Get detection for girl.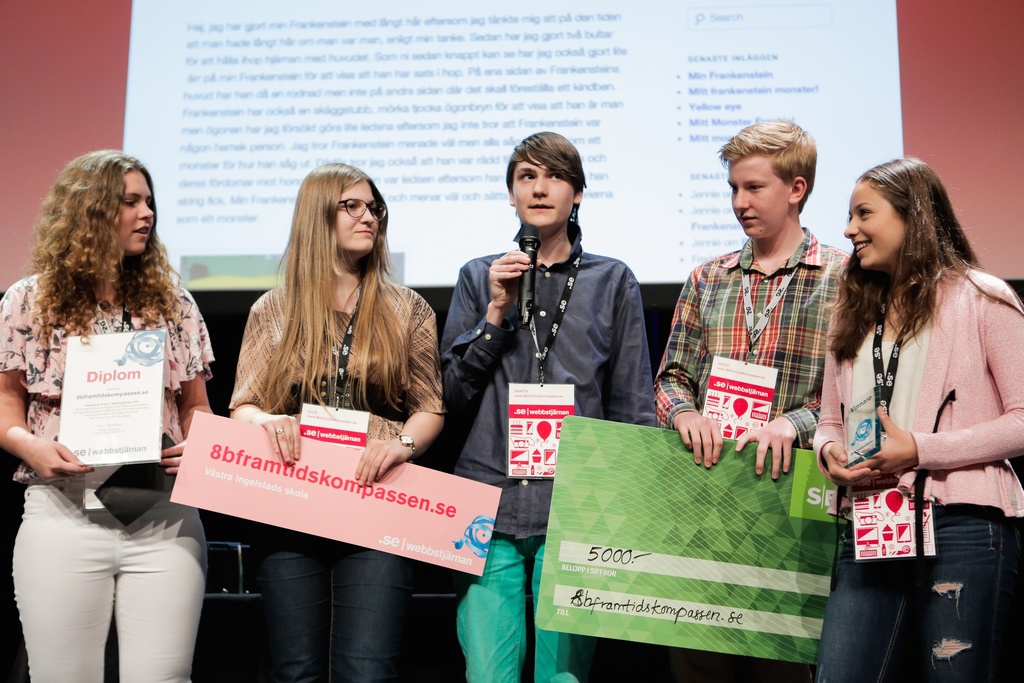
Detection: bbox(0, 150, 214, 682).
